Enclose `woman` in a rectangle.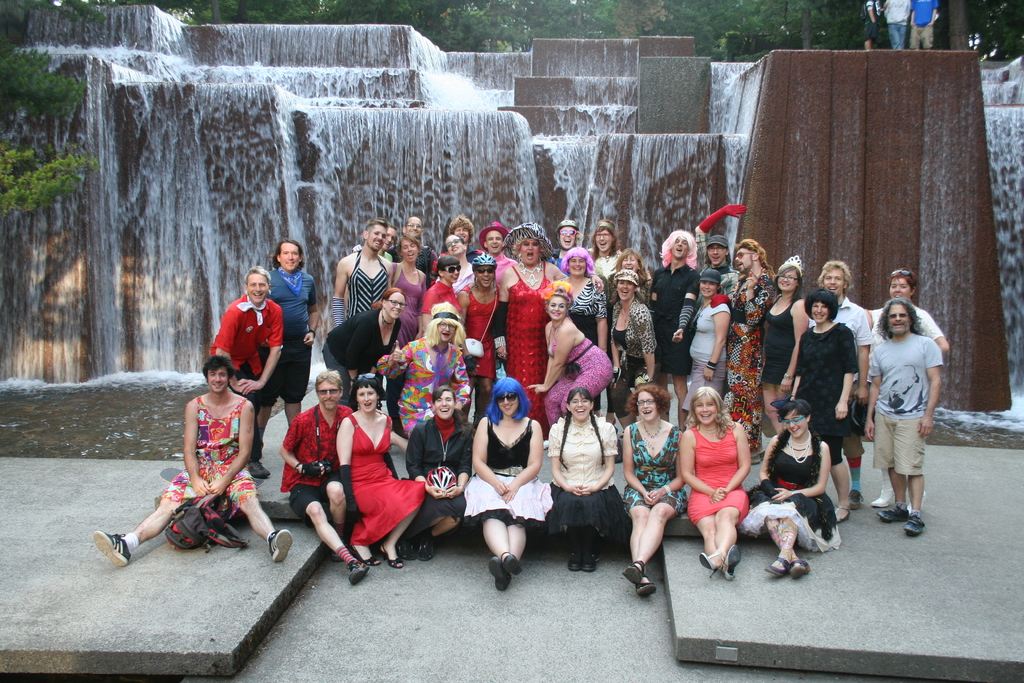
region(401, 377, 475, 561).
